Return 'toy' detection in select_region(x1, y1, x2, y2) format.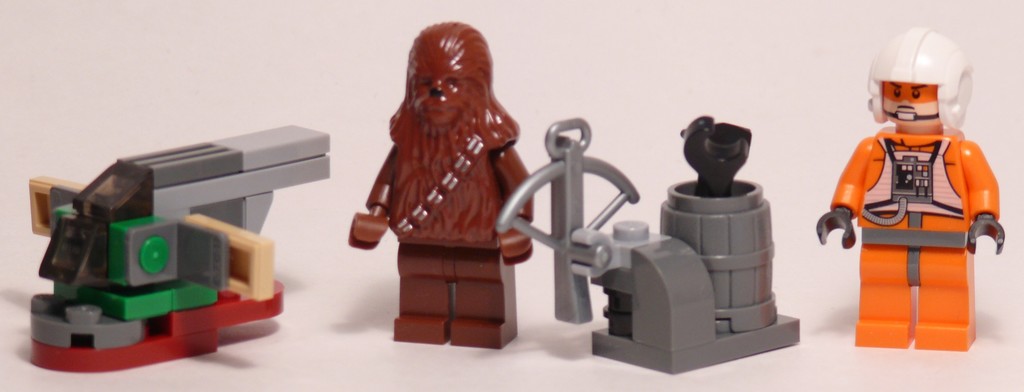
select_region(825, 28, 1014, 352).
